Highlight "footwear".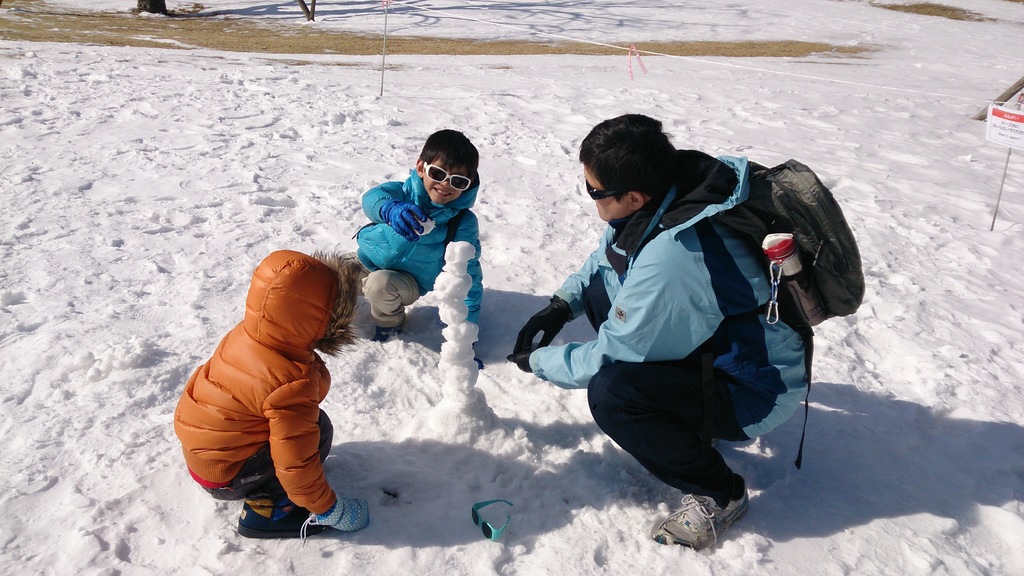
Highlighted region: bbox=[374, 320, 404, 345].
